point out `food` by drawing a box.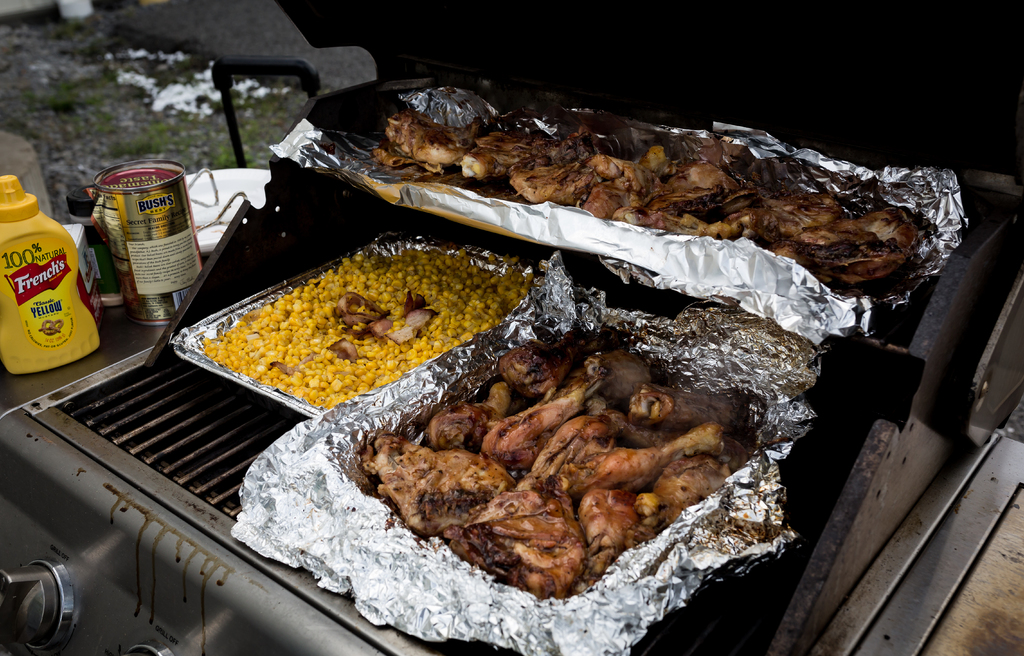
[x1=346, y1=328, x2=746, y2=593].
